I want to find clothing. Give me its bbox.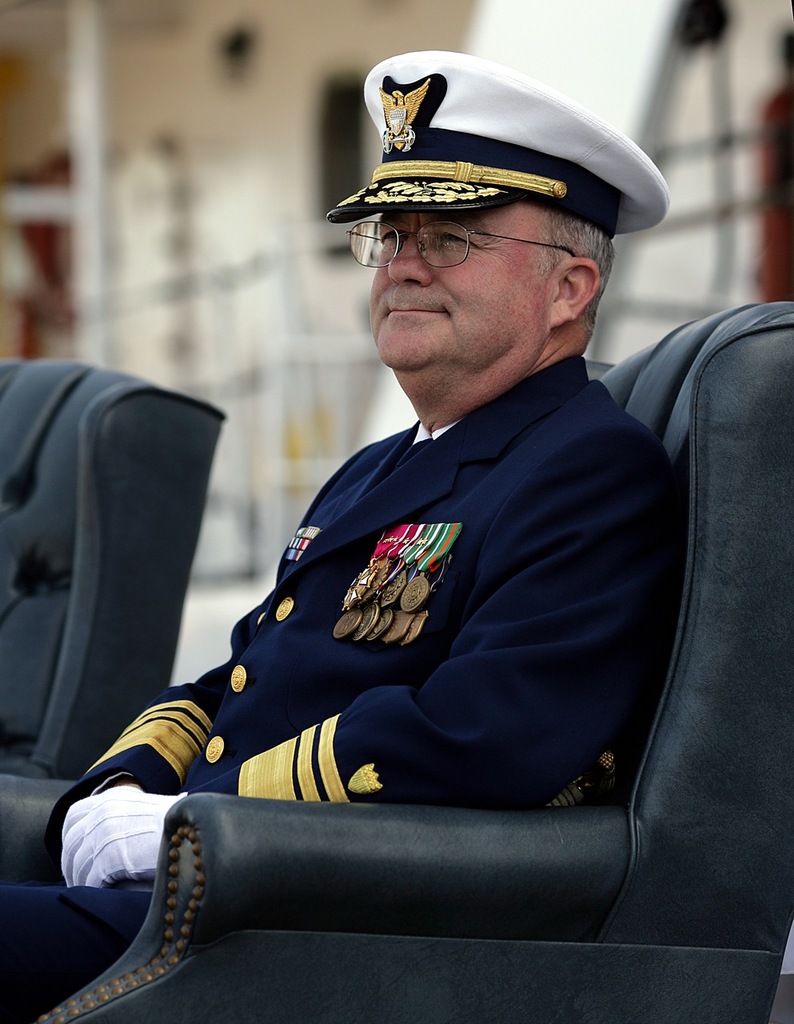
<region>136, 376, 630, 907</region>.
